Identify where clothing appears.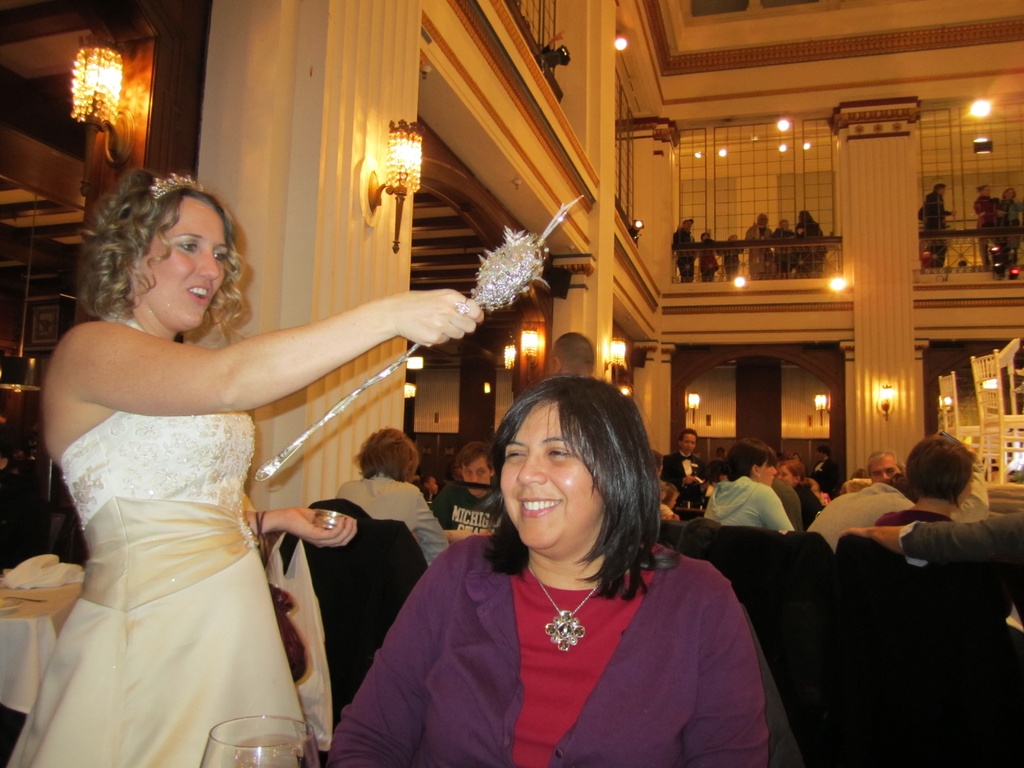
Appears at locate(697, 237, 716, 278).
